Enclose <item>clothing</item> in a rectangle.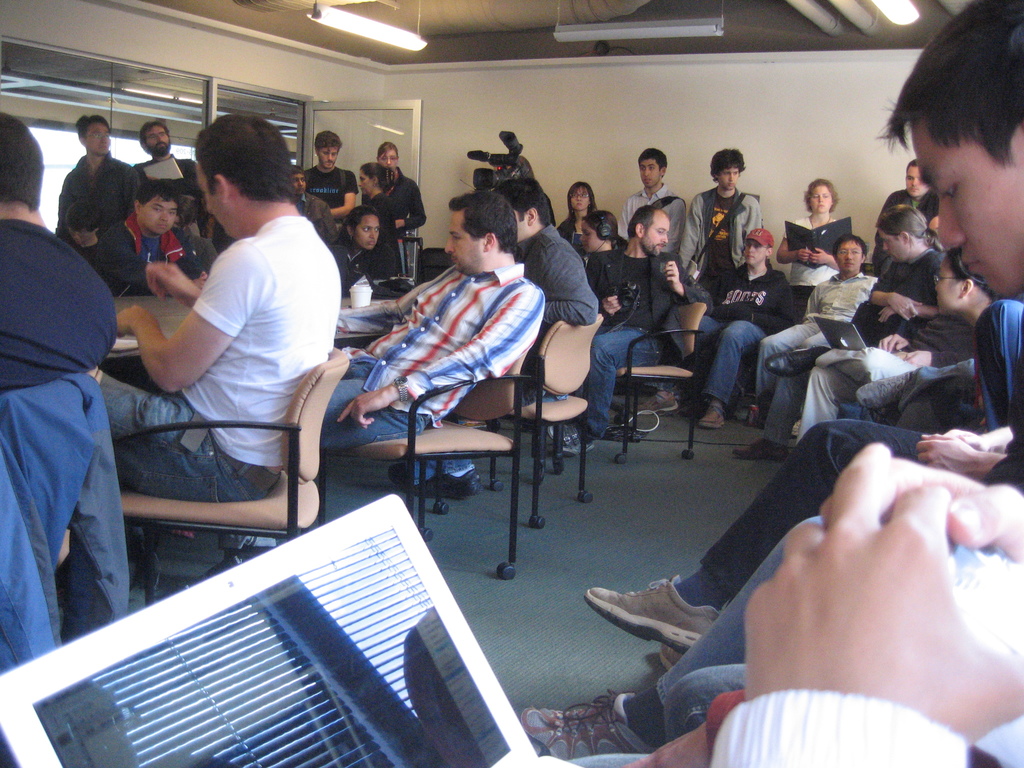
(left=701, top=396, right=1023, bottom=591).
